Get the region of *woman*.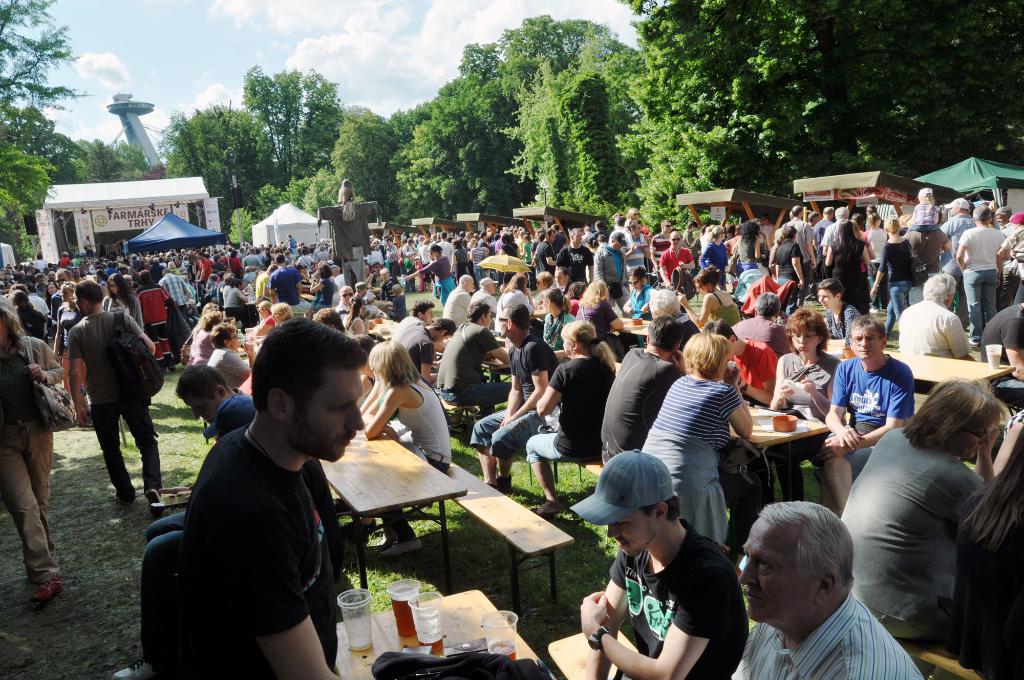
[left=823, top=220, right=876, bottom=329].
